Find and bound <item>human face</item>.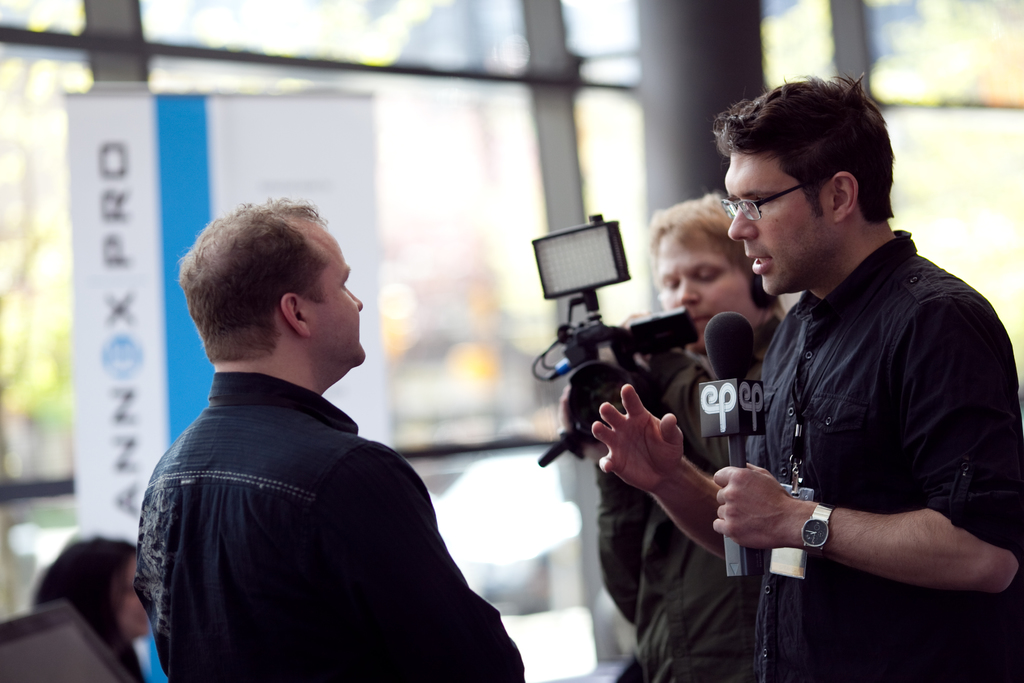
Bound: bbox=(118, 554, 151, 638).
